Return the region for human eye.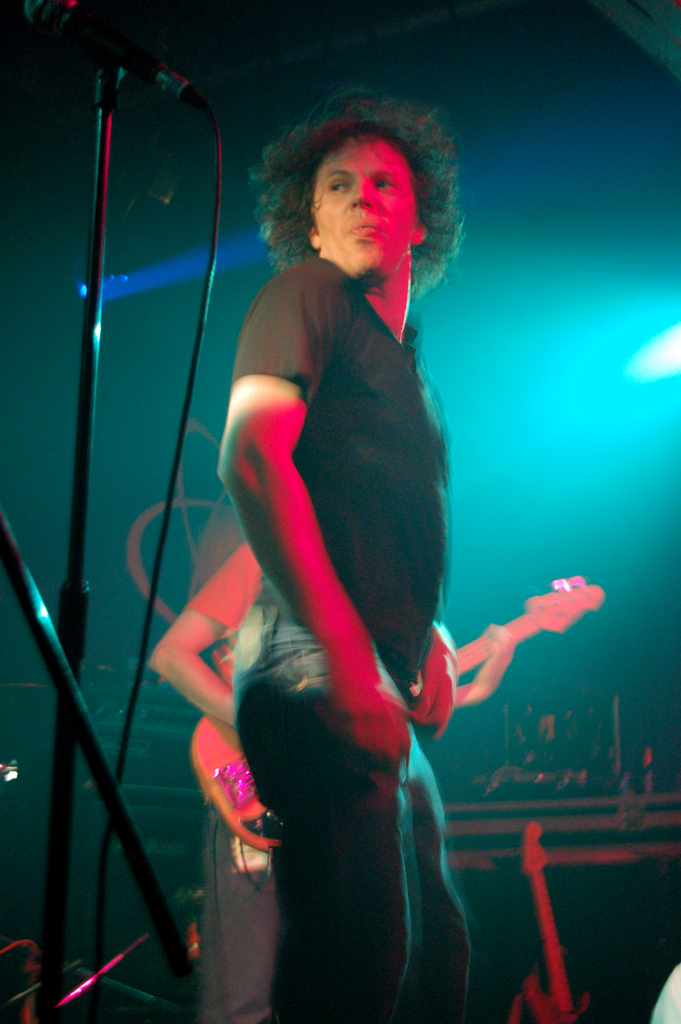
[372,177,398,191].
